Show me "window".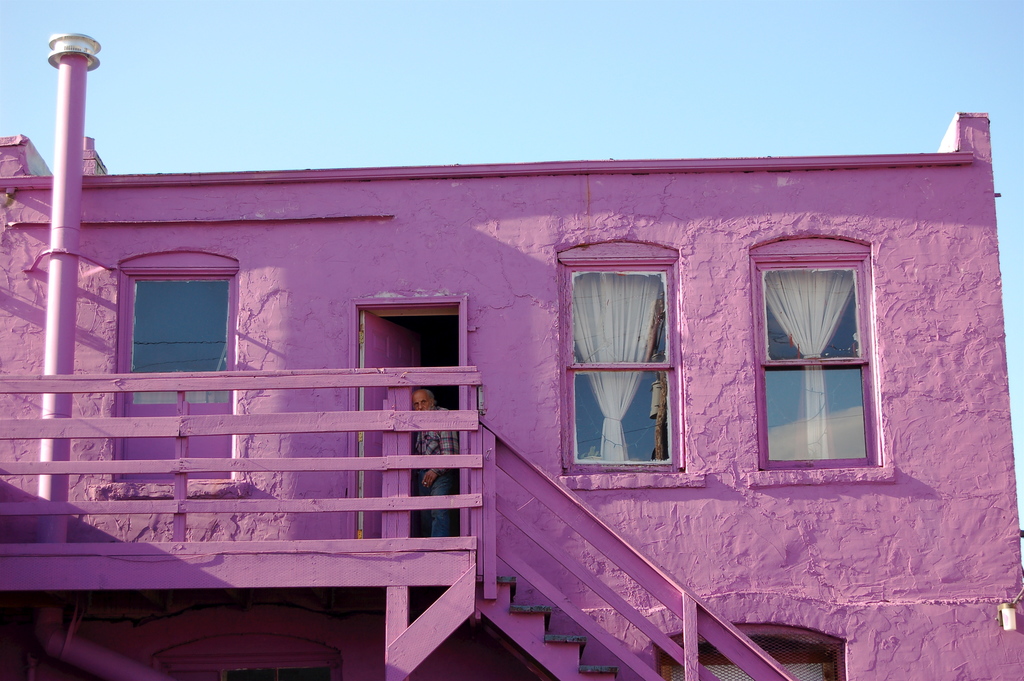
"window" is here: select_region(570, 268, 670, 470).
